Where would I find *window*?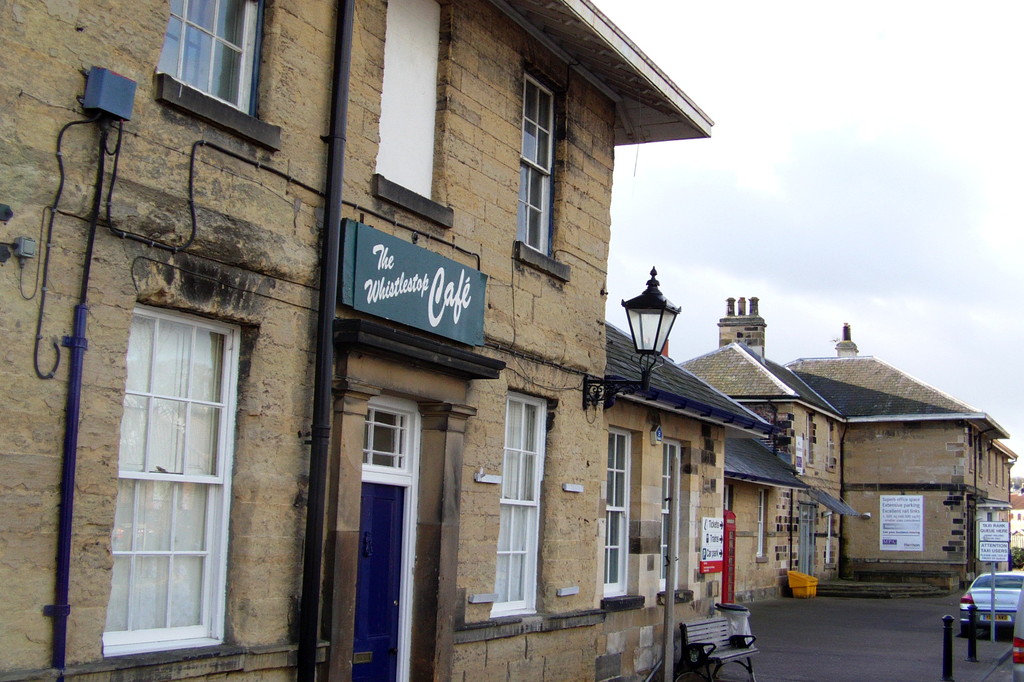
At 757 489 769 555.
